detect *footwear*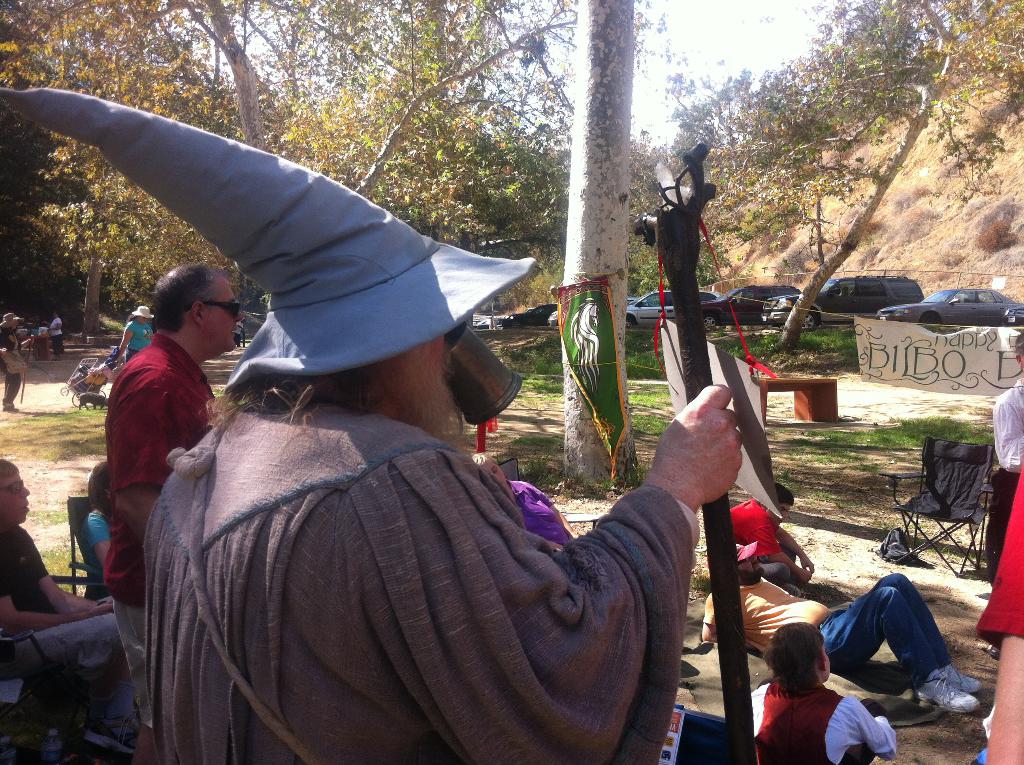
3 406 19 410
